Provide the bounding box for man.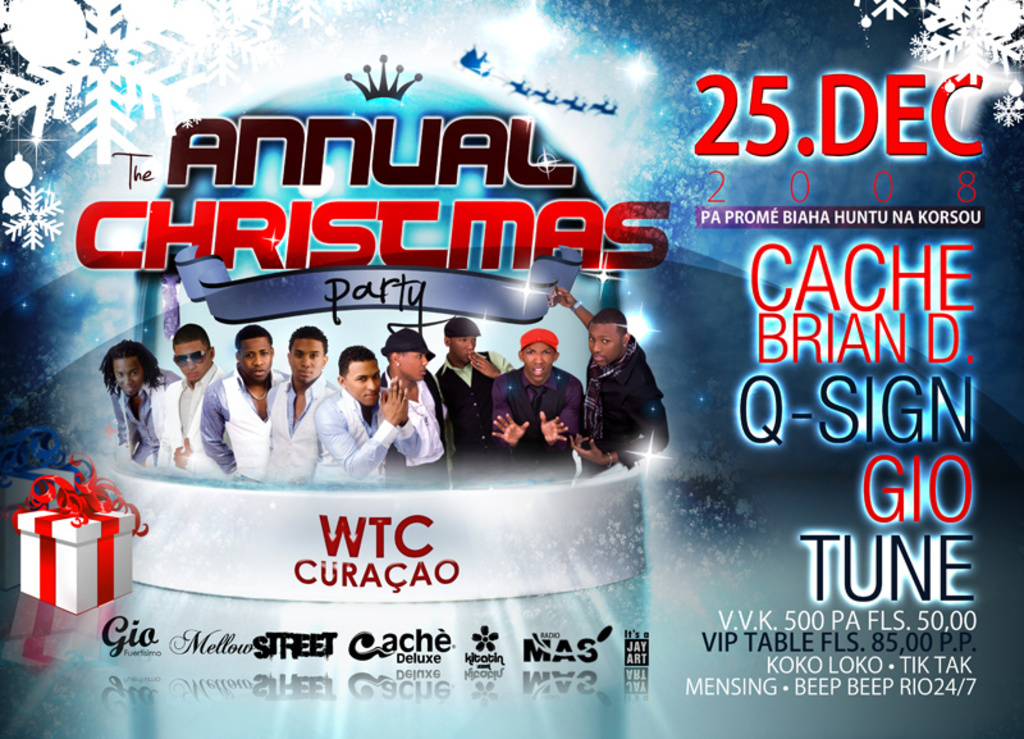
l=315, t=343, r=421, b=483.
